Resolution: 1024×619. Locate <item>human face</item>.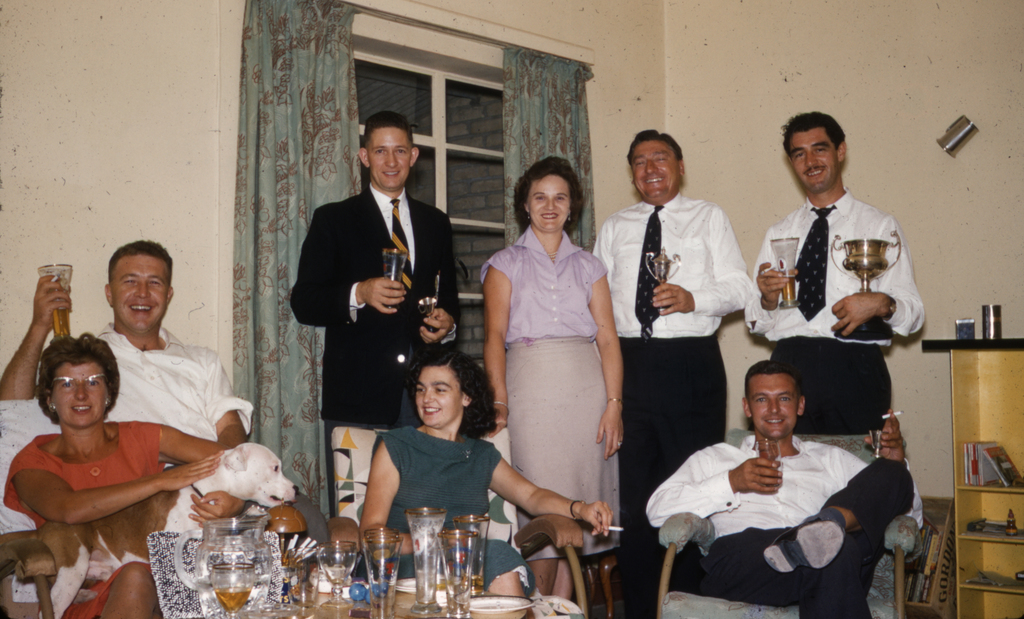
{"left": 787, "top": 129, "right": 842, "bottom": 194}.
